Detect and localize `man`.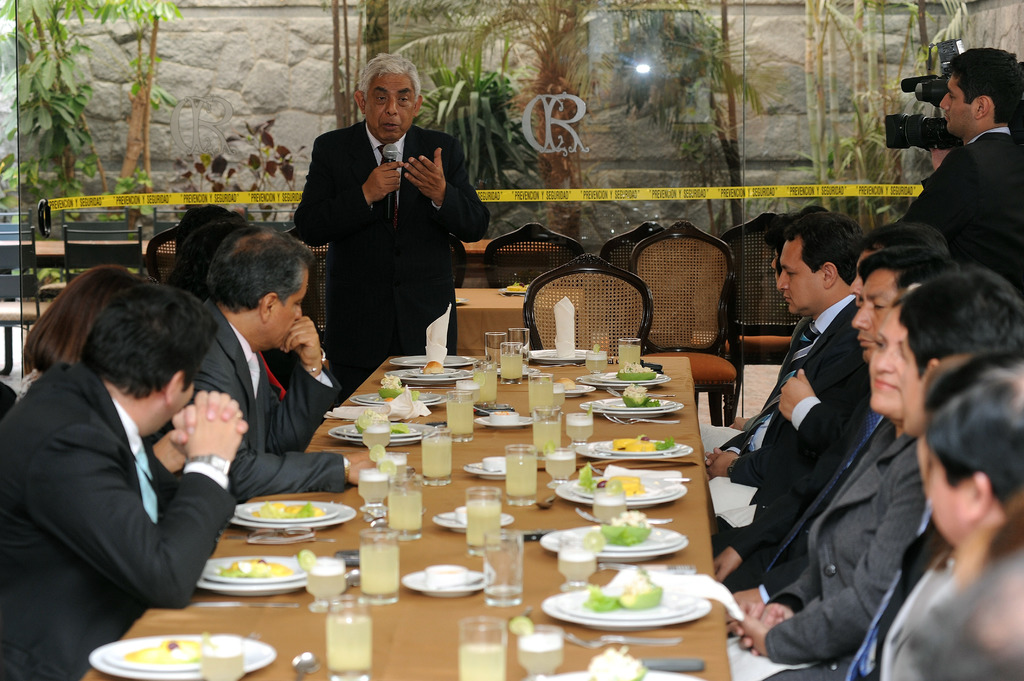
Localized at <bbox>712, 246, 938, 579</bbox>.
